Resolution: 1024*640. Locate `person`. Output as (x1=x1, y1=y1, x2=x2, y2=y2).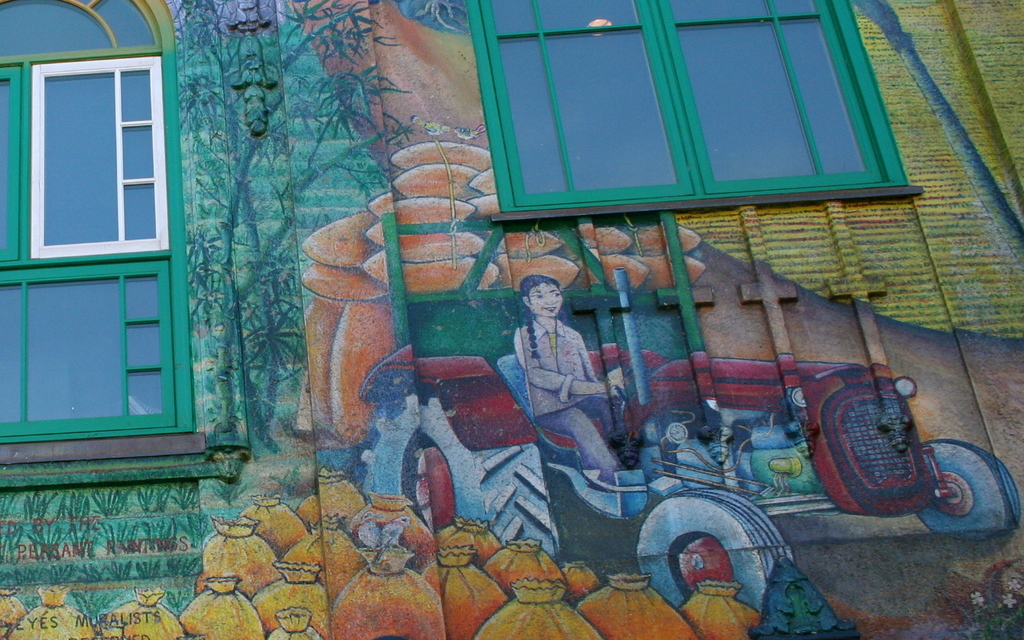
(x1=514, y1=270, x2=625, y2=482).
